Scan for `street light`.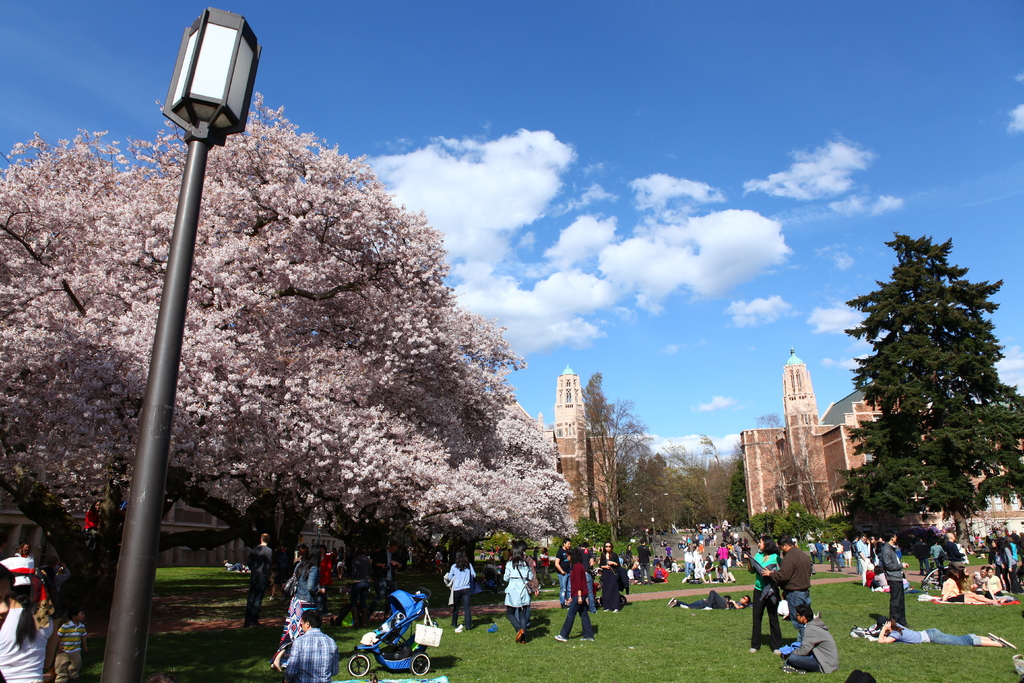
Scan result: 84,5,266,682.
